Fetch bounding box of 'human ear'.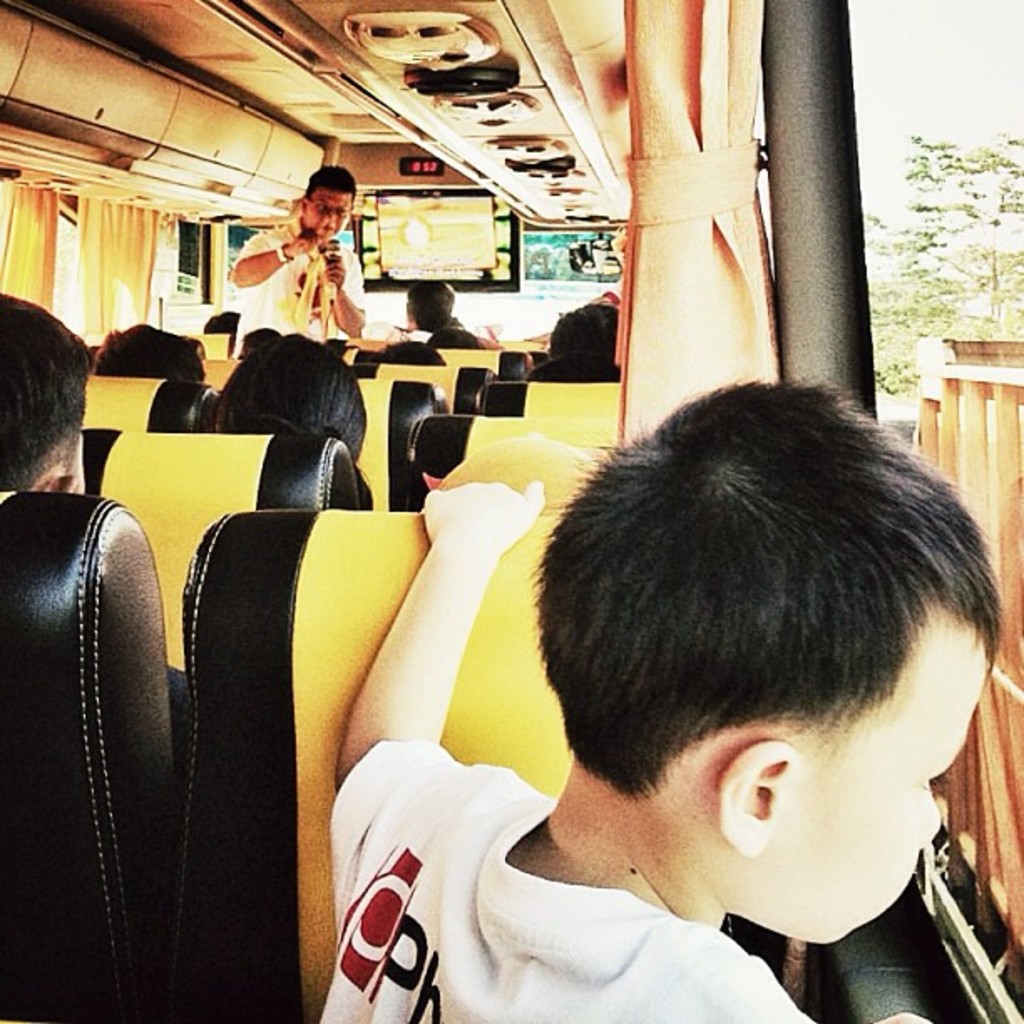
Bbox: [719, 741, 798, 860].
